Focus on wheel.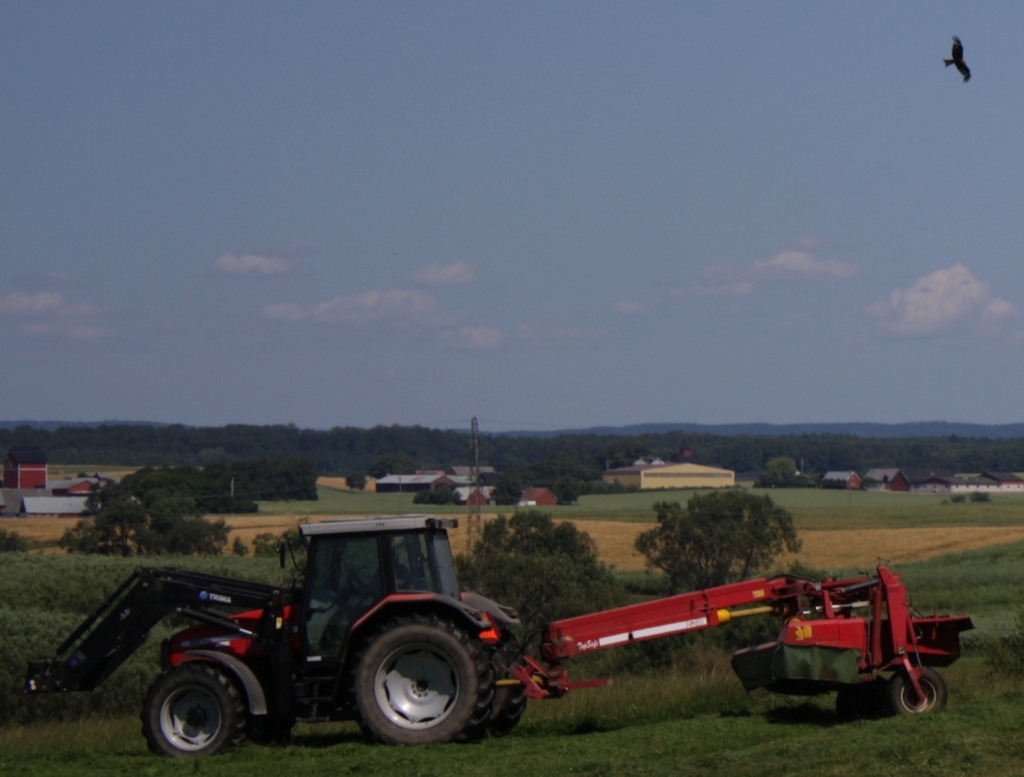
Focused at <region>889, 669, 952, 719</region>.
